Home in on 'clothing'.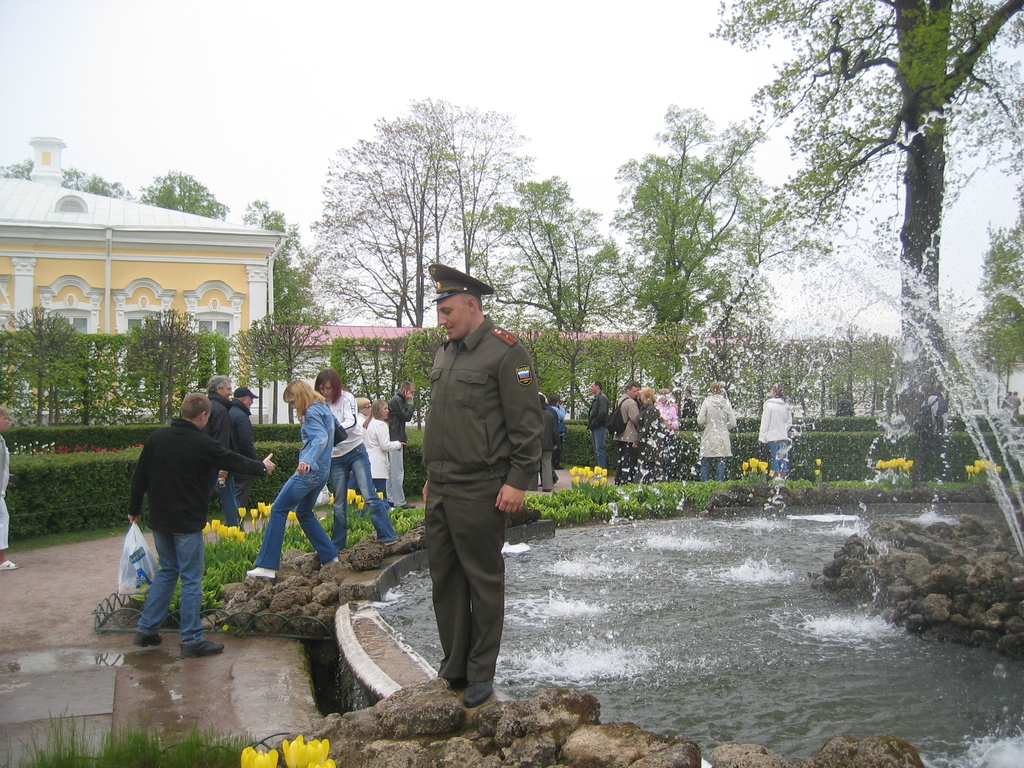
Homed in at 696/394/737/456.
